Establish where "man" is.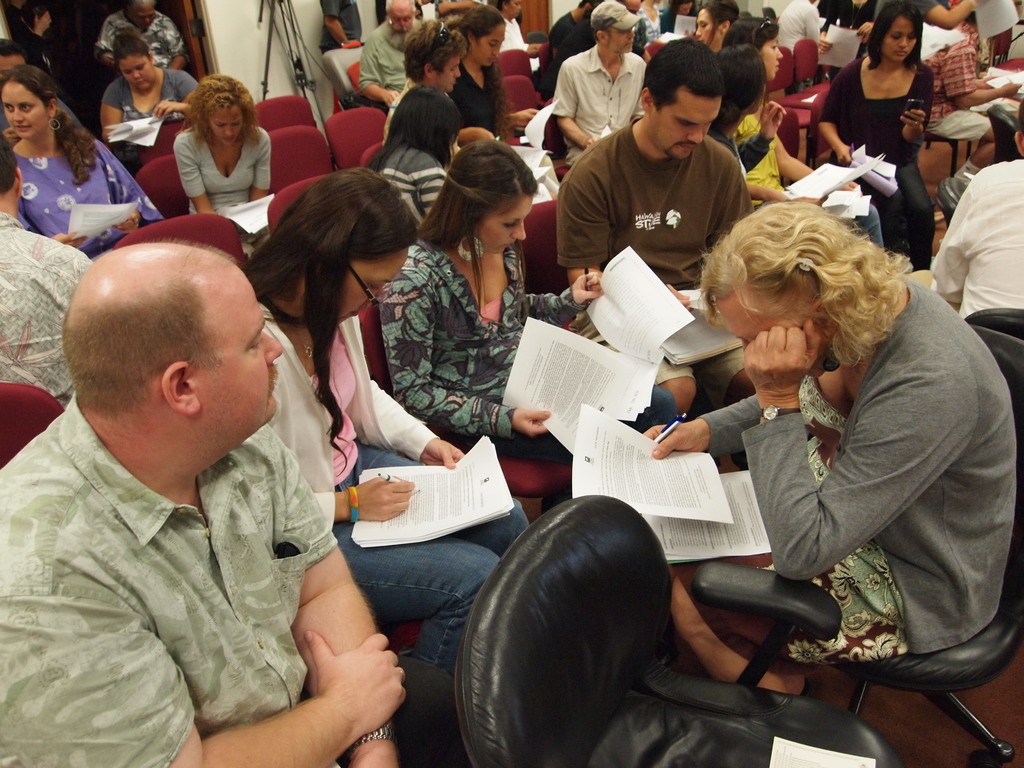
Established at left=0, top=203, right=378, bottom=761.
